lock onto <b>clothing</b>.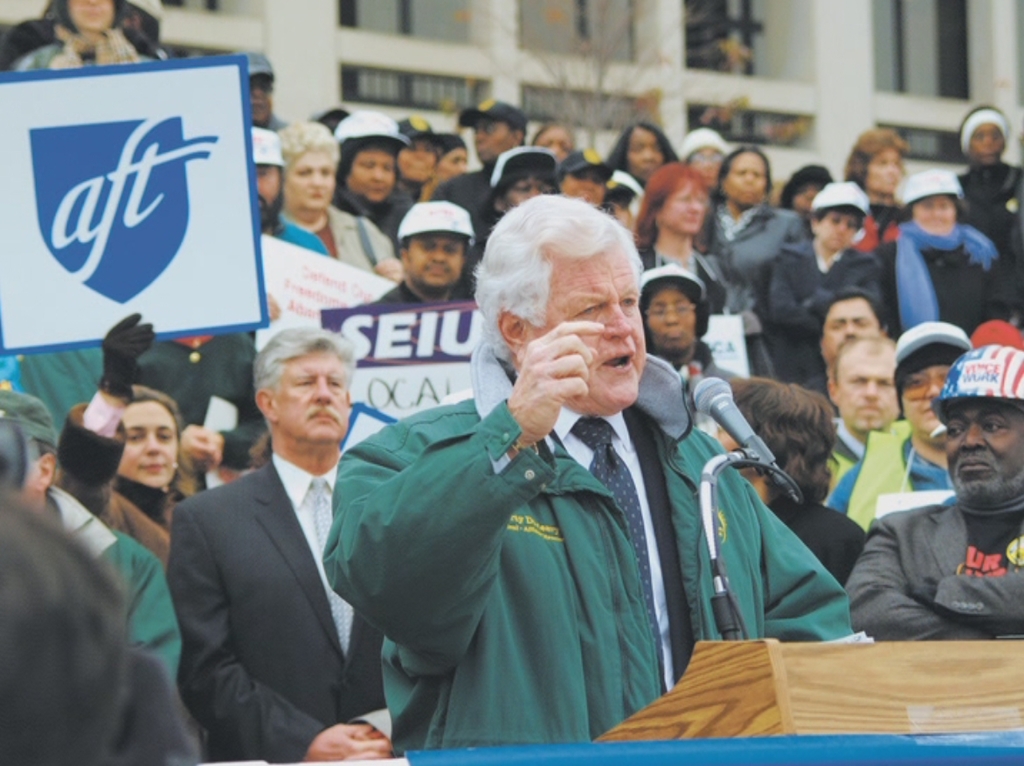
Locked: bbox=(428, 160, 495, 249).
